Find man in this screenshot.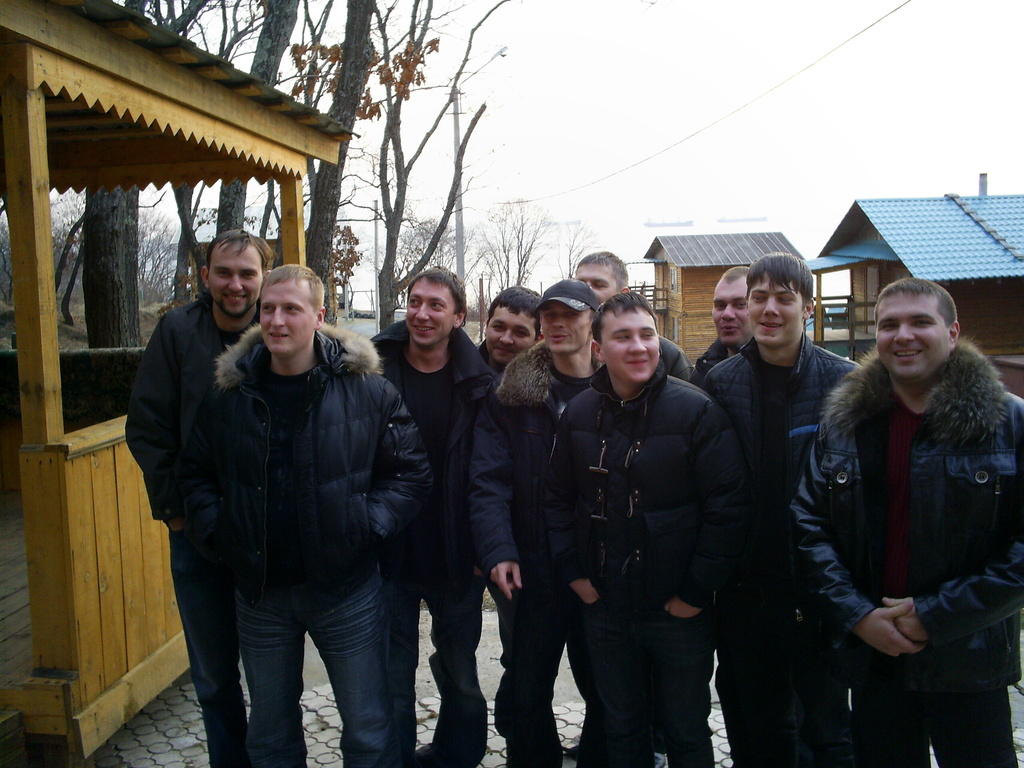
The bounding box for man is <box>685,262,746,410</box>.
